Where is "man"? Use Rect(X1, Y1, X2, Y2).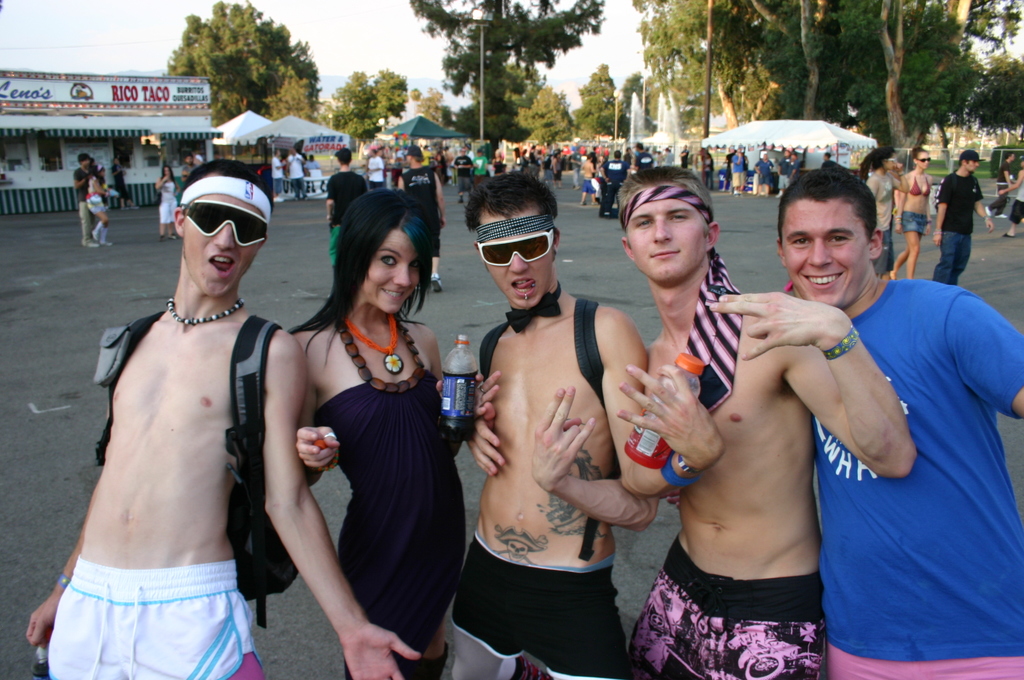
Rect(621, 140, 635, 169).
